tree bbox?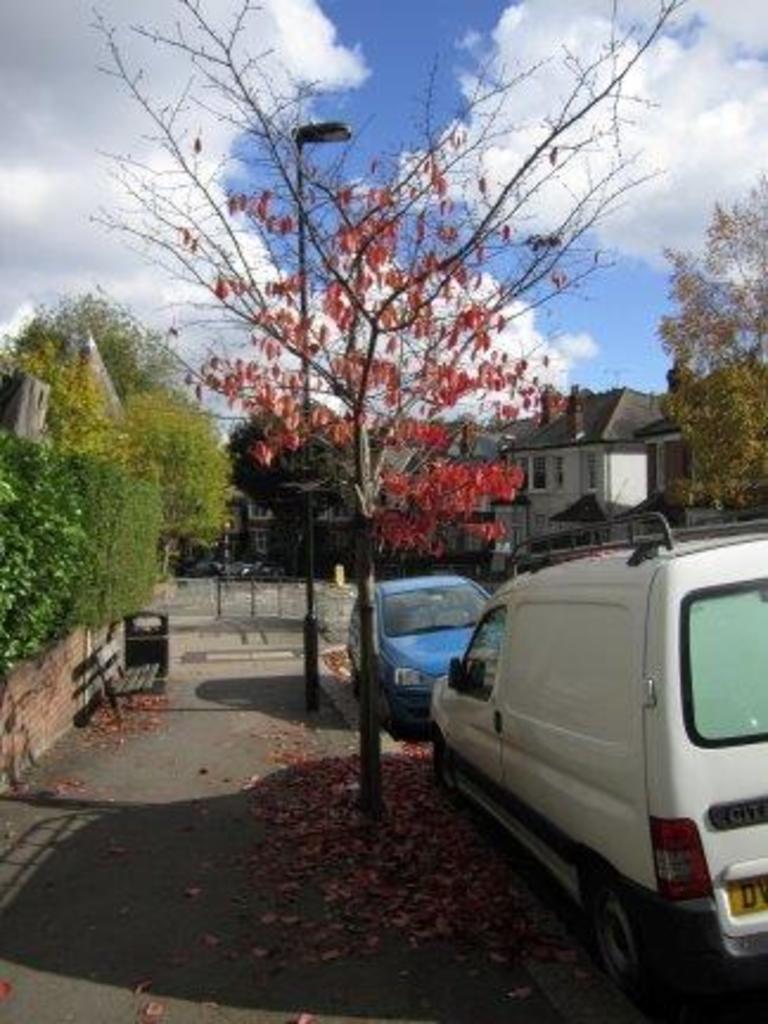
box(647, 164, 766, 391)
